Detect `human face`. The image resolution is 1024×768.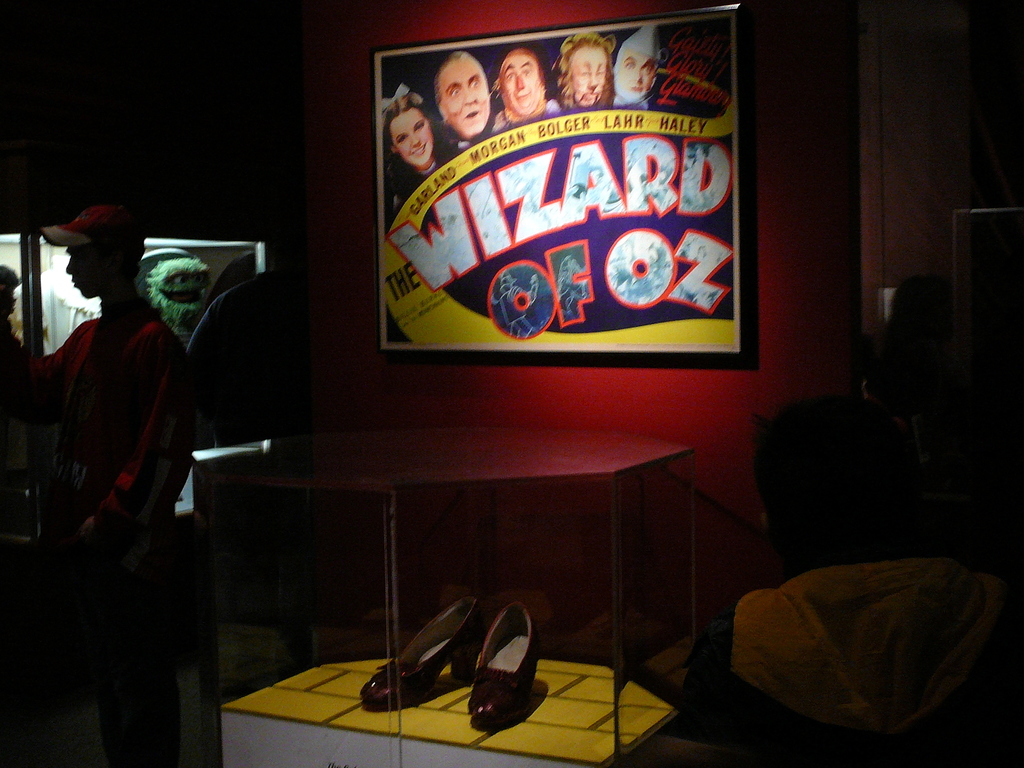
{"x1": 440, "y1": 58, "x2": 490, "y2": 136}.
